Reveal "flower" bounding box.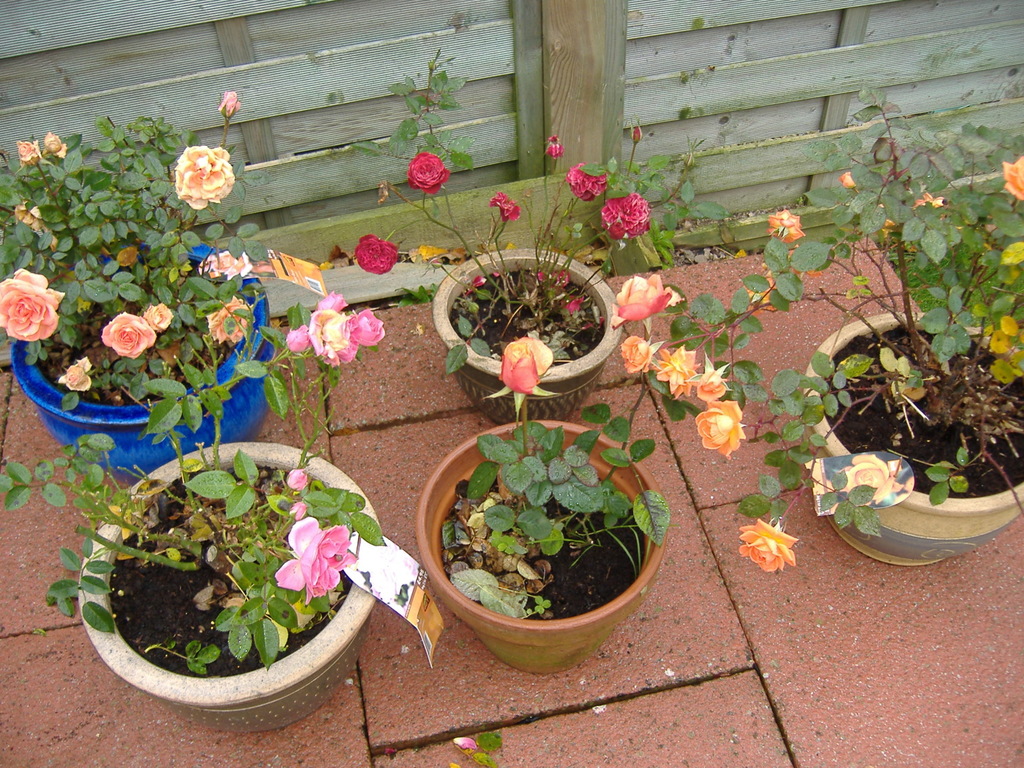
Revealed: rect(609, 275, 678, 331).
